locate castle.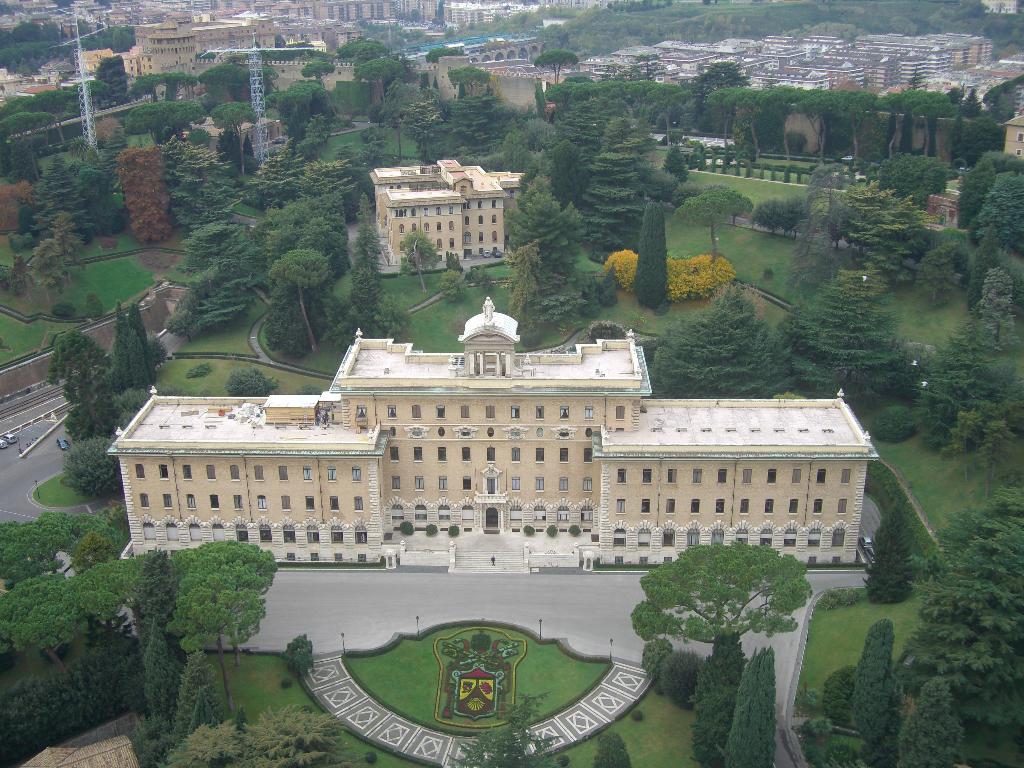
Bounding box: [189, 112, 280, 156].
